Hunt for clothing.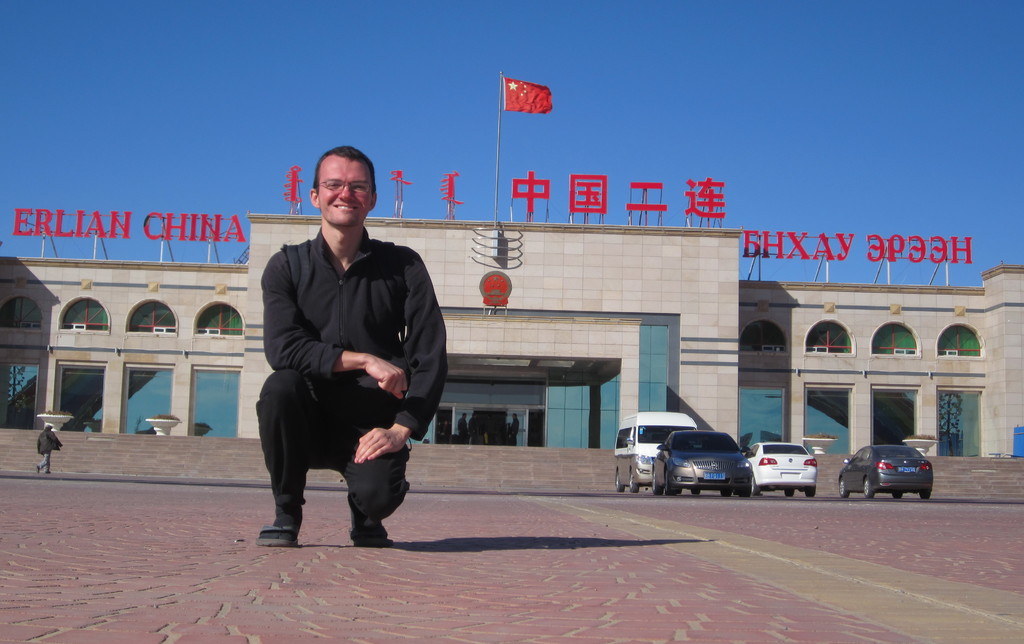
Hunted down at left=271, top=204, right=437, bottom=540.
